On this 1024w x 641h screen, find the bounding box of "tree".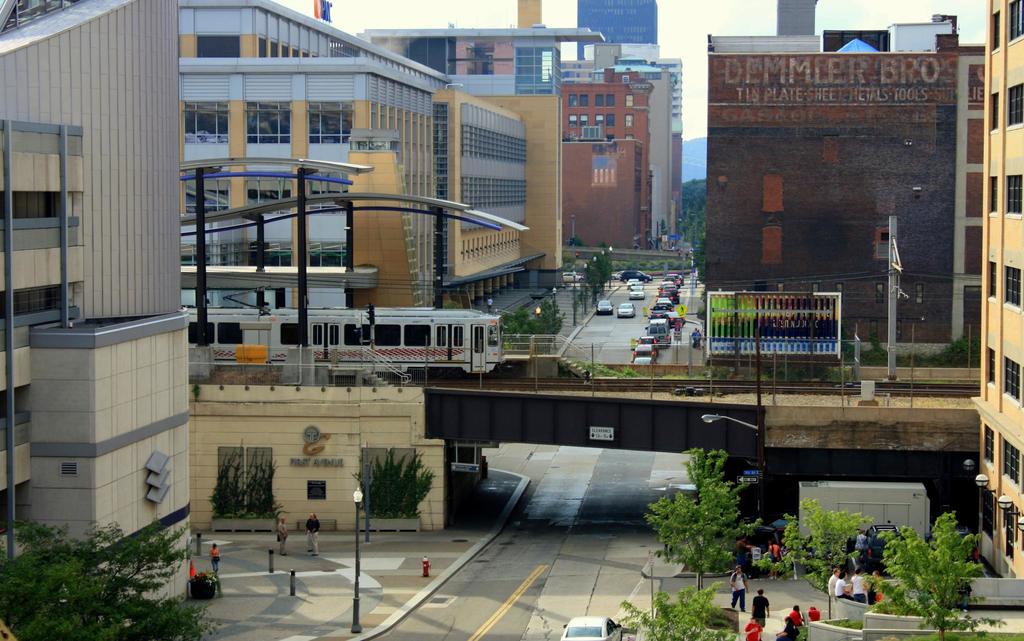
Bounding box: (x1=206, y1=440, x2=286, y2=520).
